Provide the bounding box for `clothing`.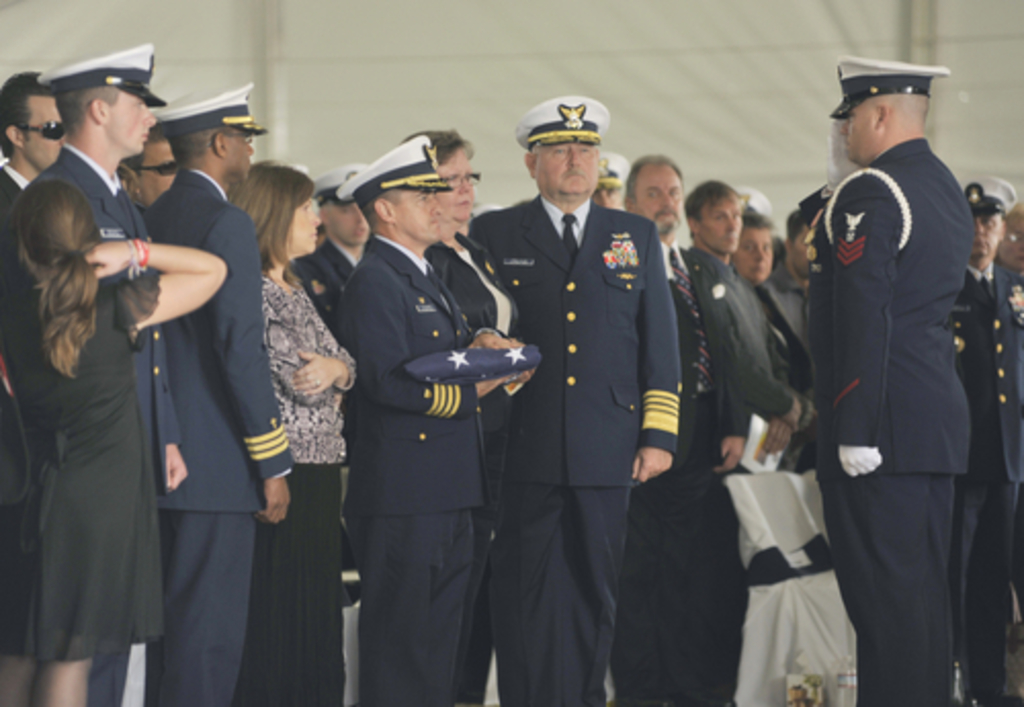
952/258/1022/705.
